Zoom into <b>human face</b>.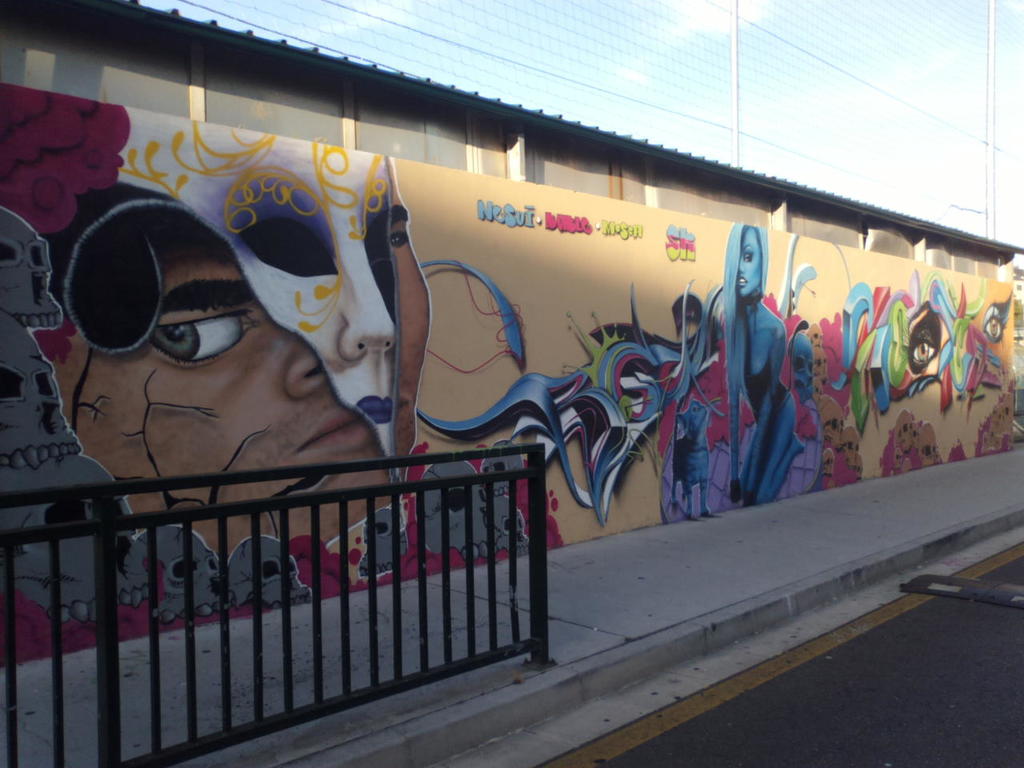
Zoom target: 53, 155, 429, 566.
